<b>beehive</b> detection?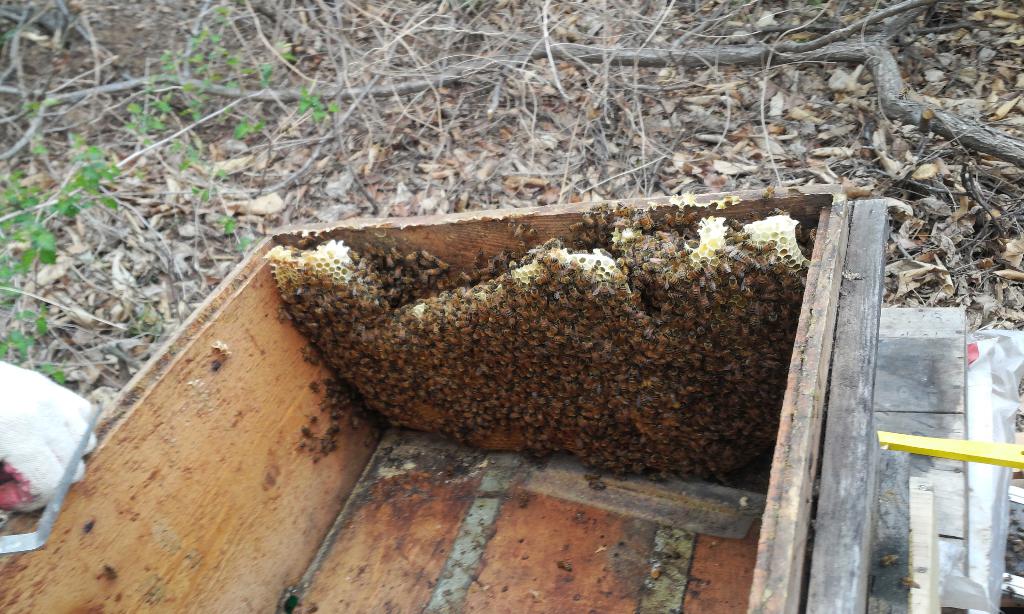
select_region(264, 209, 812, 457)
